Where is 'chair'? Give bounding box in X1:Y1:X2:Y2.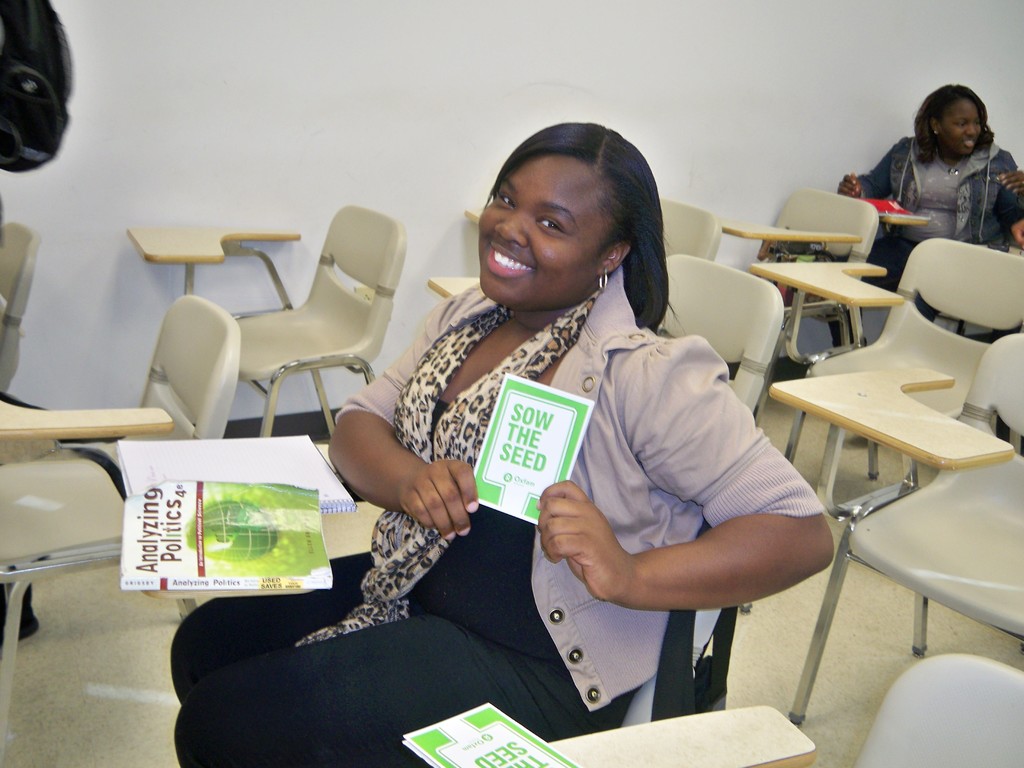
0:217:40:396.
